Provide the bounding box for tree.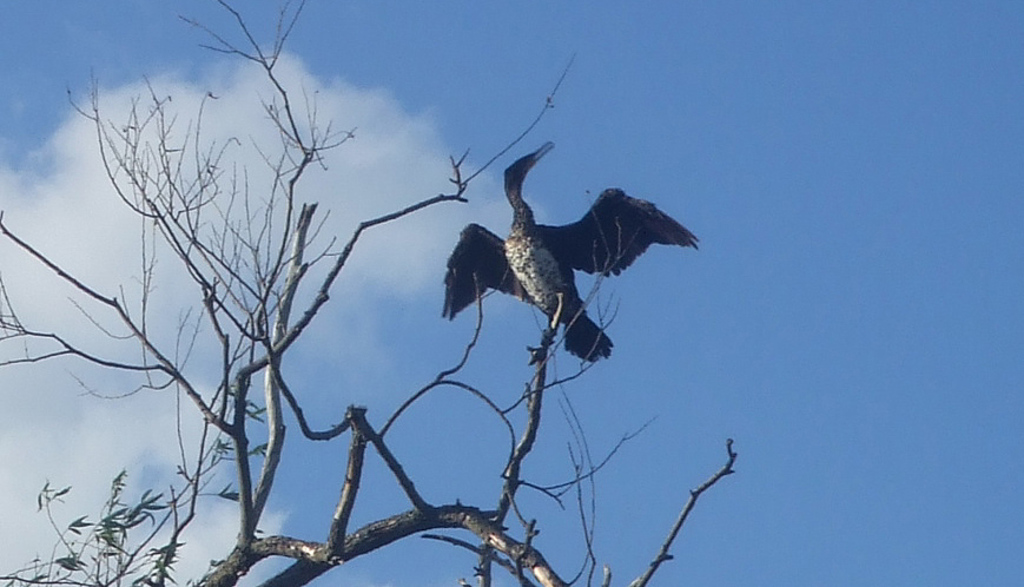
[9,20,800,578].
